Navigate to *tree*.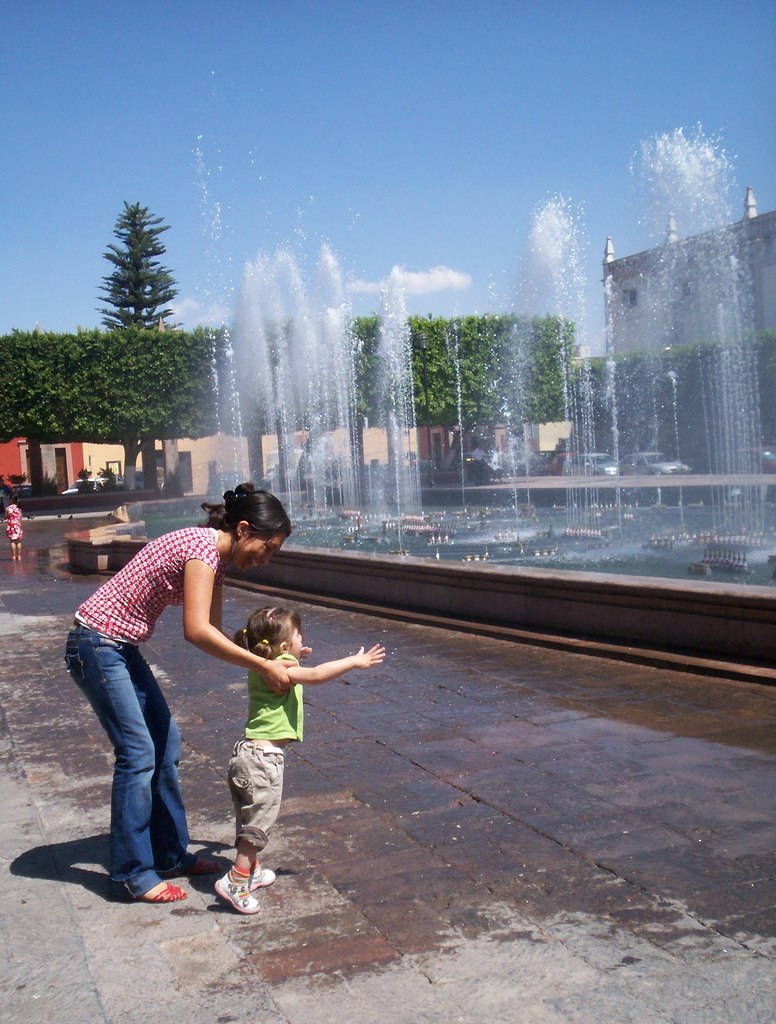
Navigation target: bbox=(0, 307, 582, 436).
